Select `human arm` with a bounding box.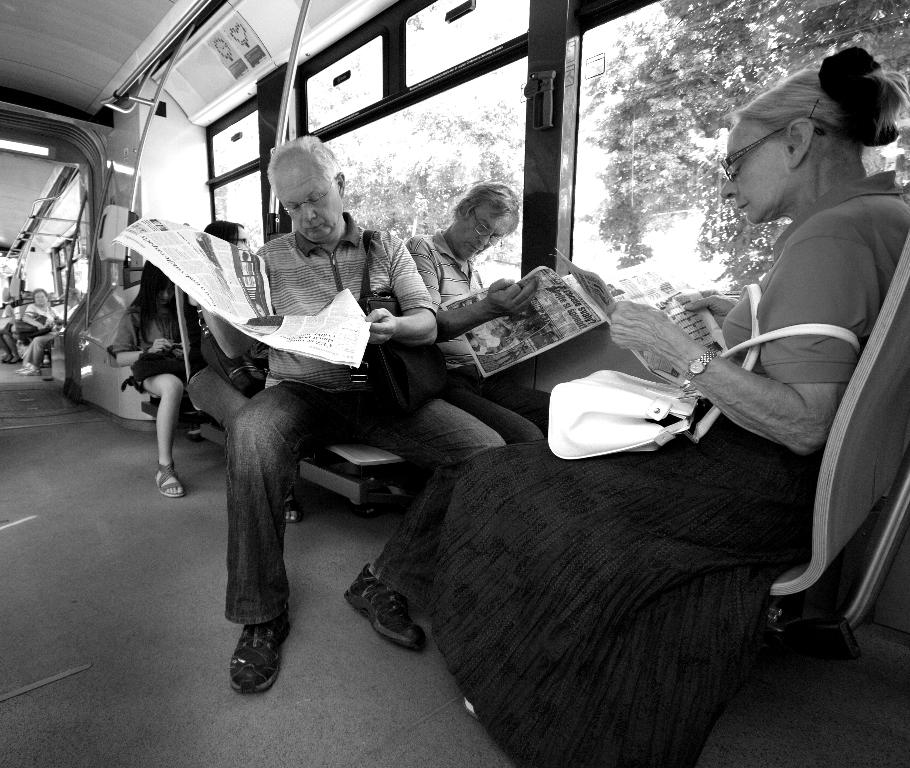
left=400, top=233, right=541, bottom=346.
